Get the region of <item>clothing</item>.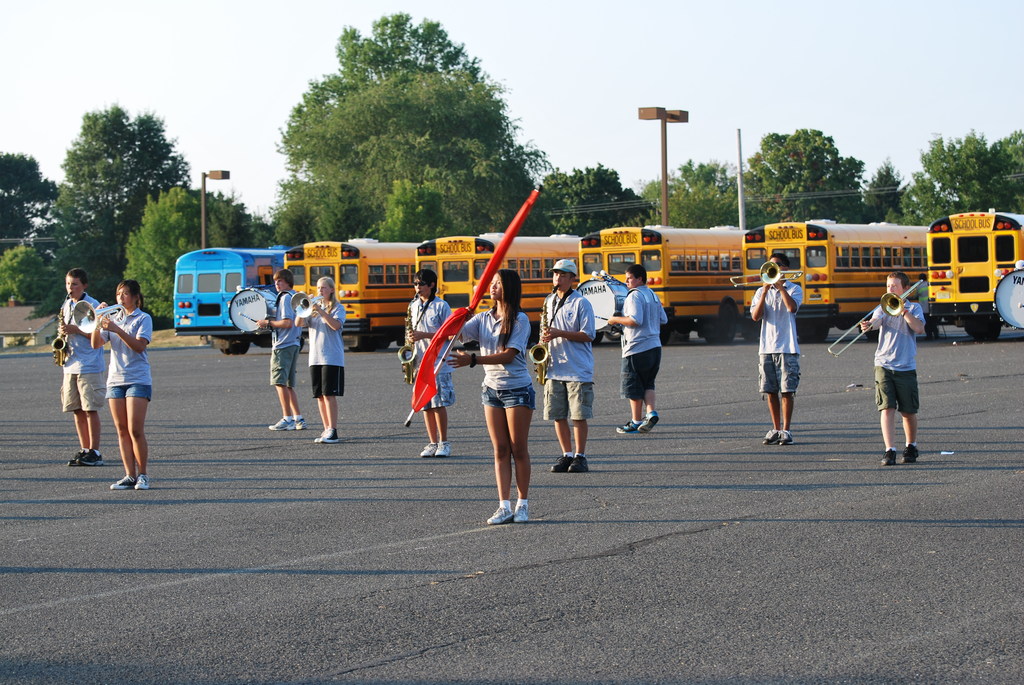
bbox=(270, 288, 303, 388).
